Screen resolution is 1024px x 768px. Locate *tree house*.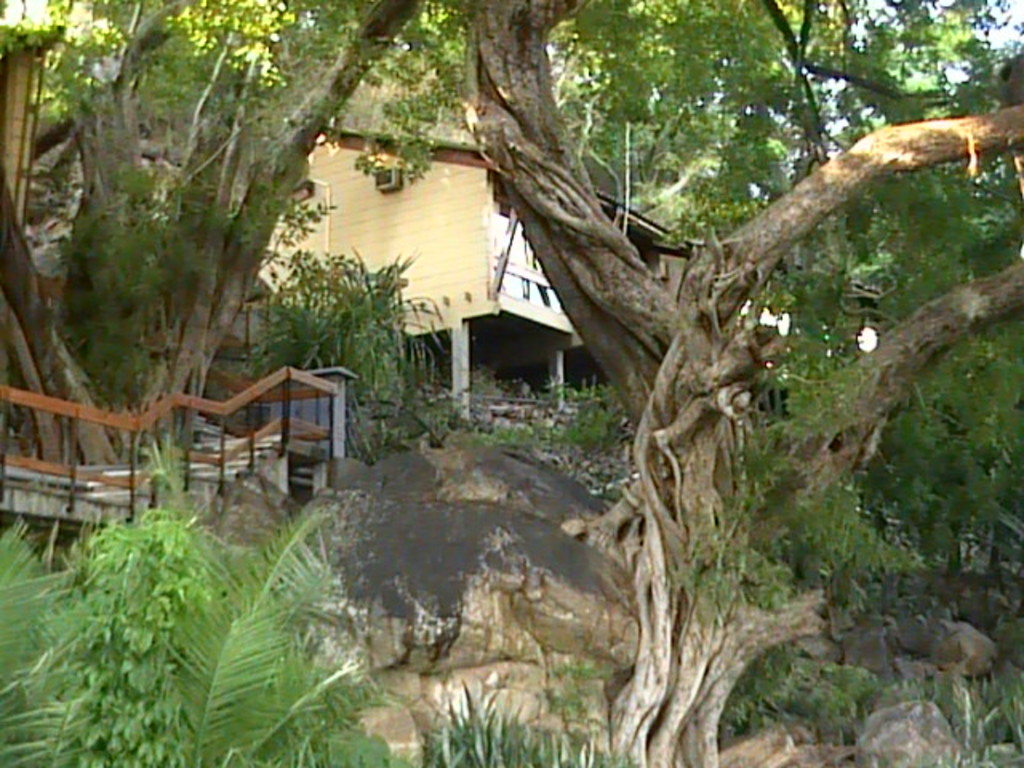
<region>170, 114, 675, 446</region>.
